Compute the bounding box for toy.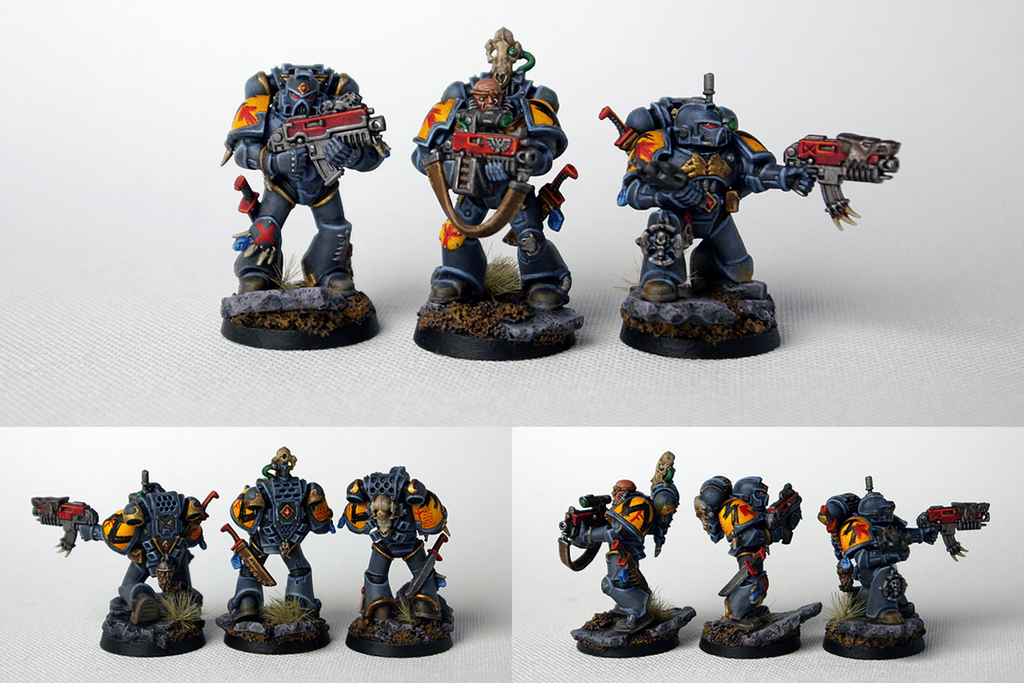
{"left": 32, "top": 467, "right": 223, "bottom": 661}.
